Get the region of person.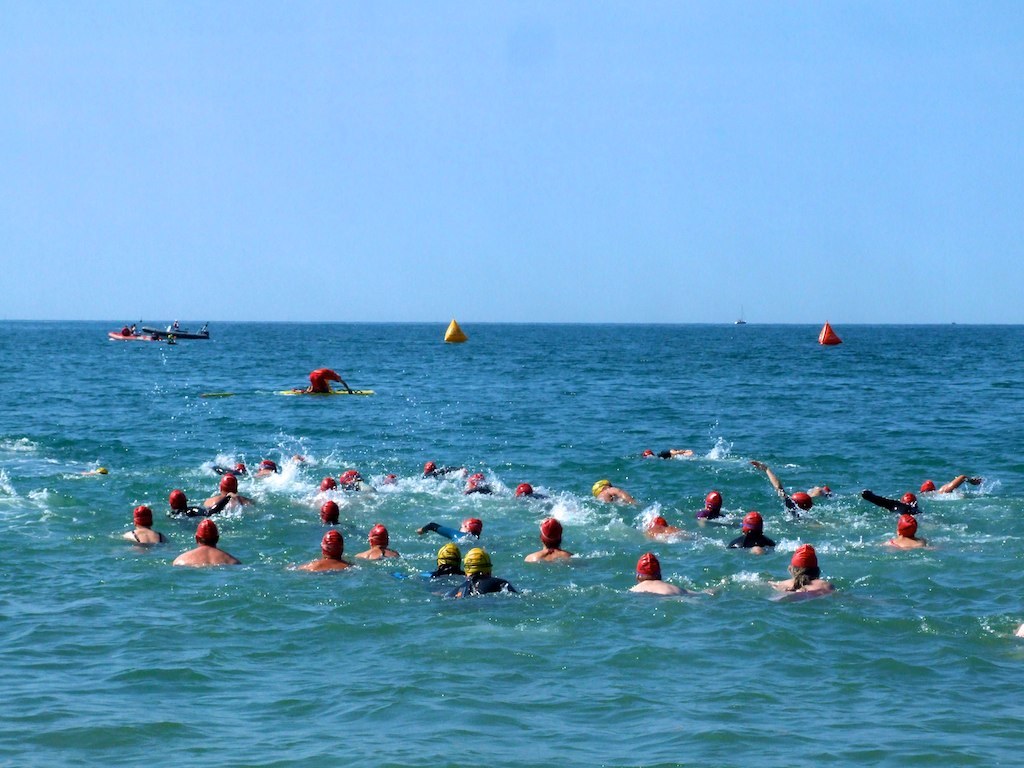
(x1=125, y1=502, x2=167, y2=546).
